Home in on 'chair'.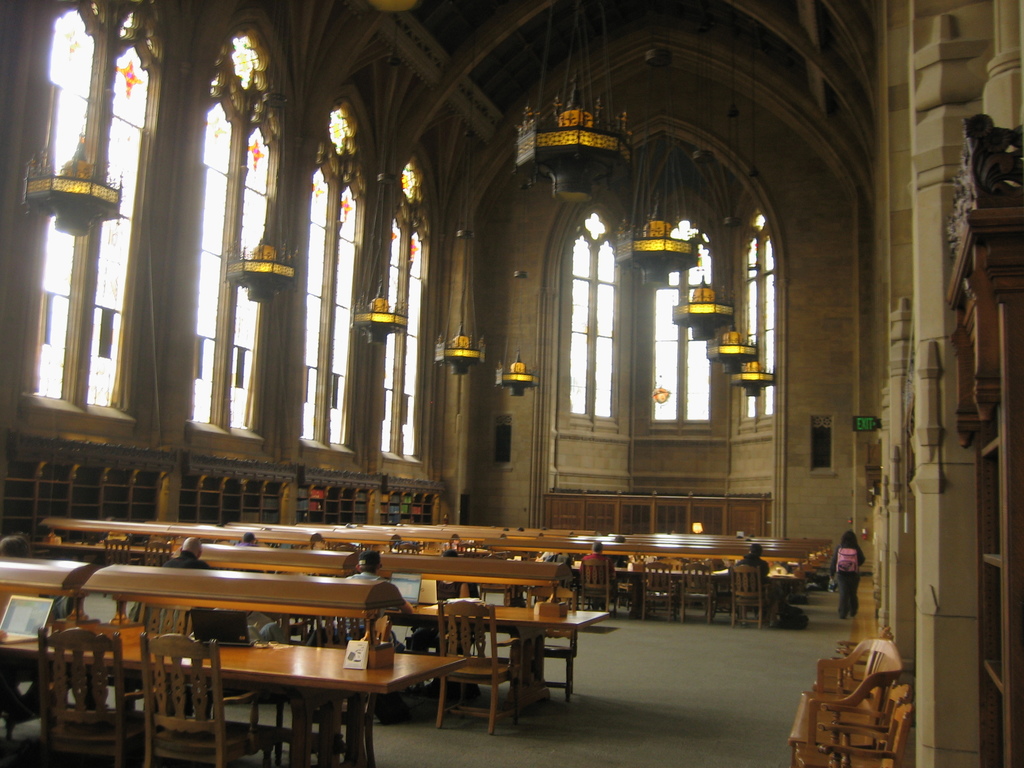
Homed in at region(39, 627, 152, 767).
